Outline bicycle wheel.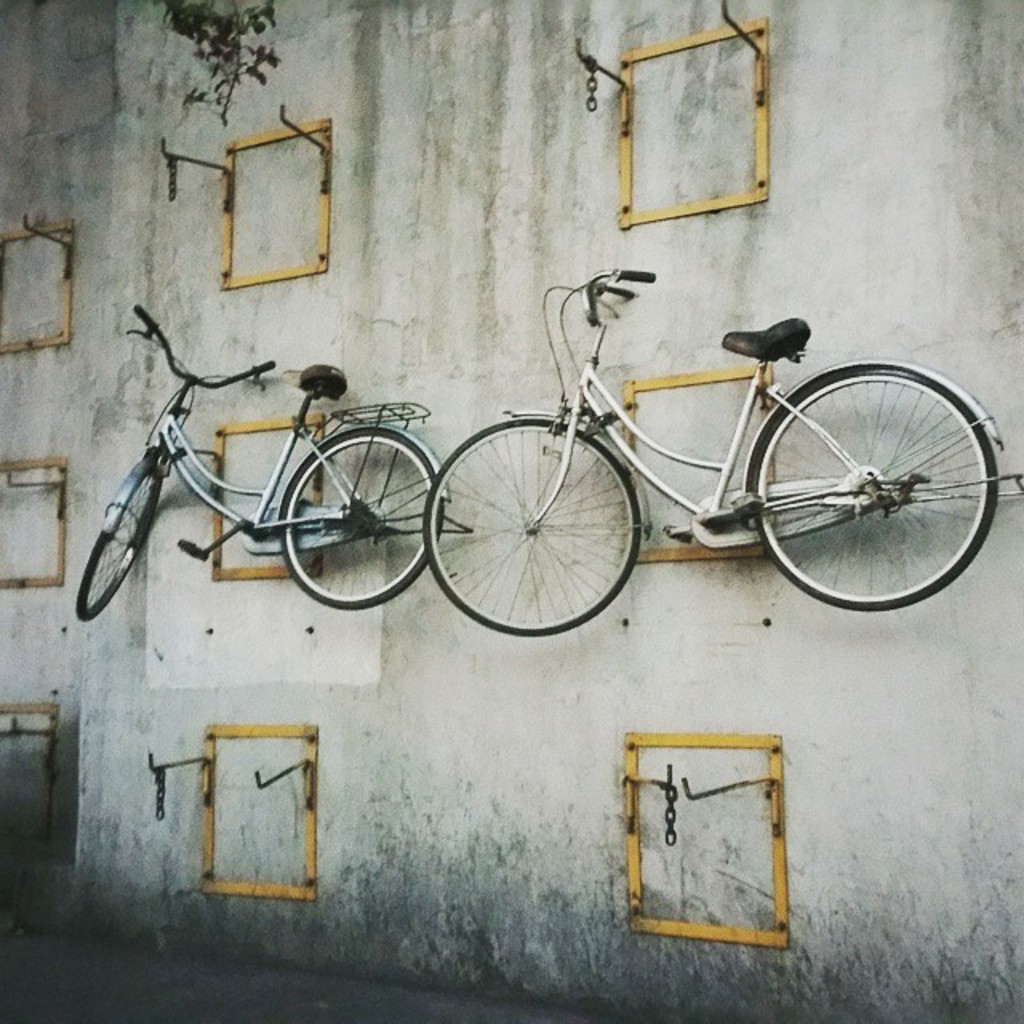
Outline: bbox=(72, 453, 160, 629).
